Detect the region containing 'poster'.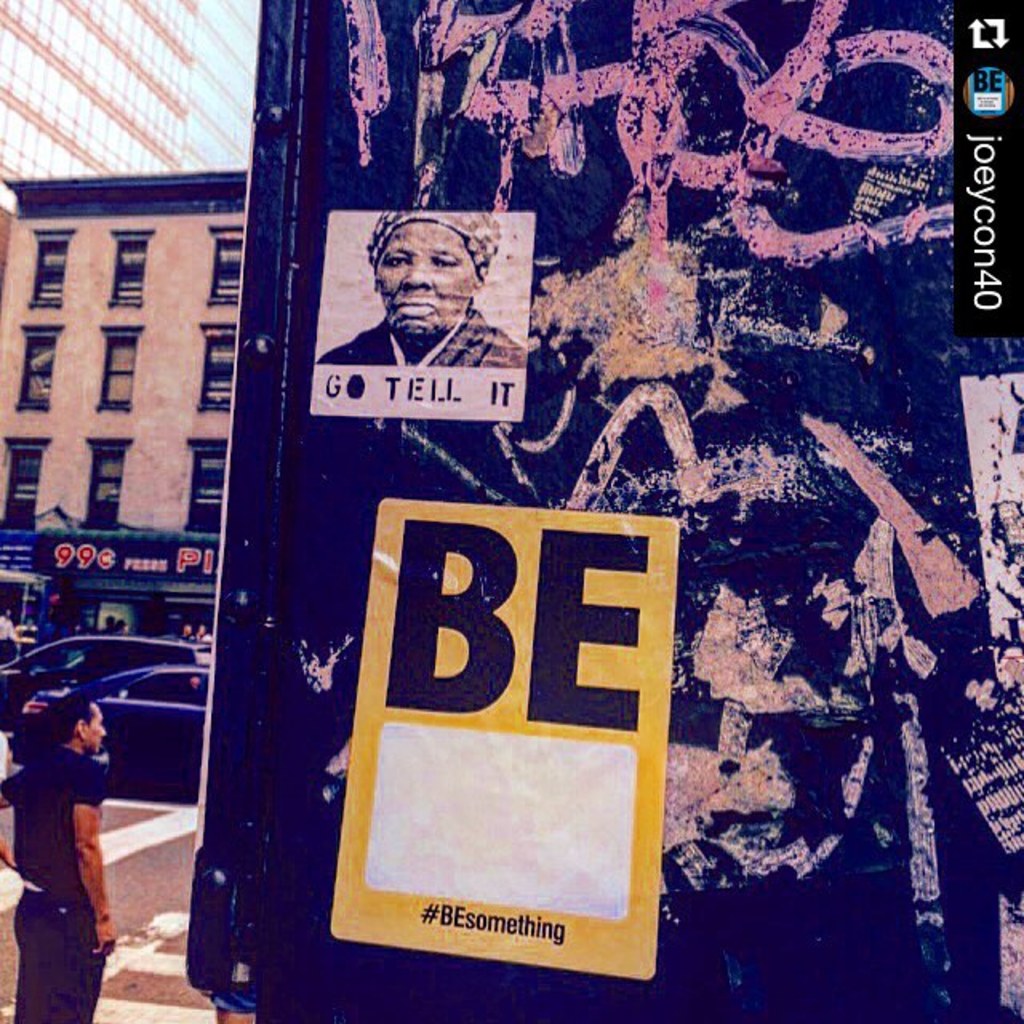
{"x1": 309, "y1": 208, "x2": 536, "y2": 422}.
